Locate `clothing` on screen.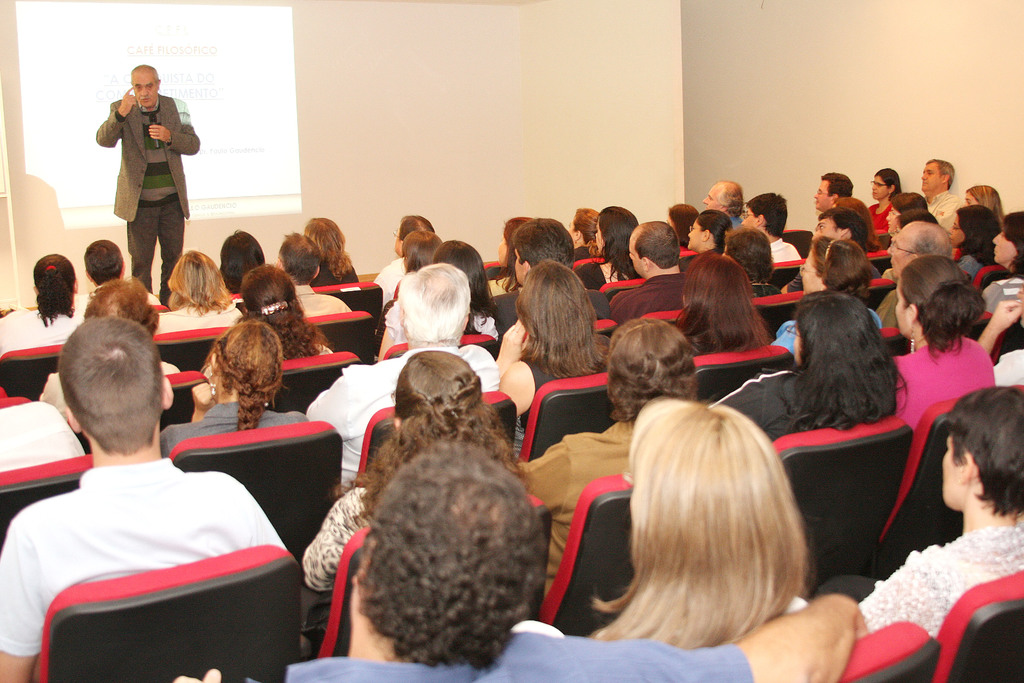
On screen at left=374, top=258, right=407, bottom=297.
